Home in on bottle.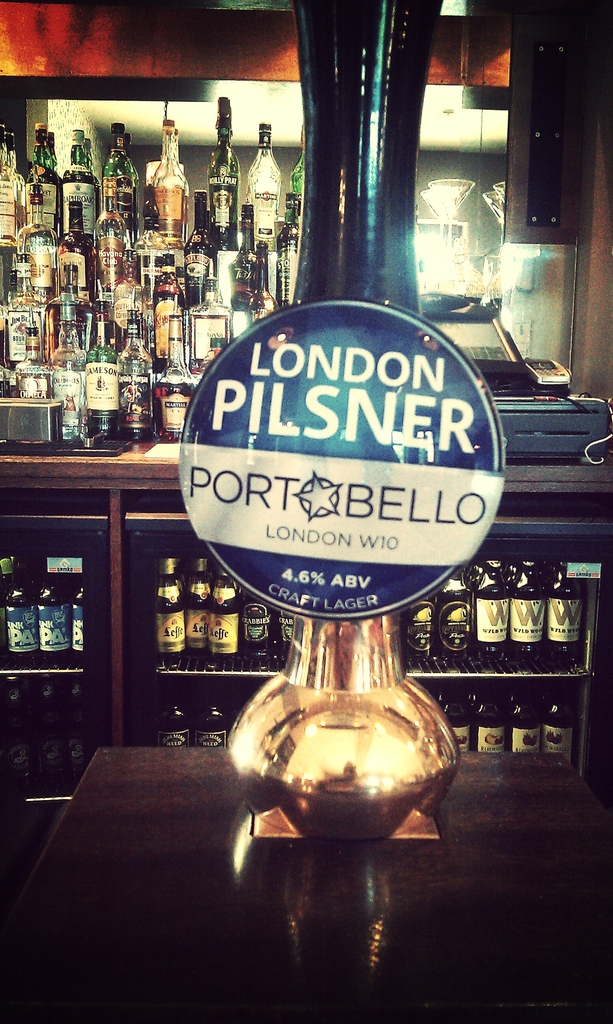
Homed in at select_region(277, 611, 289, 655).
